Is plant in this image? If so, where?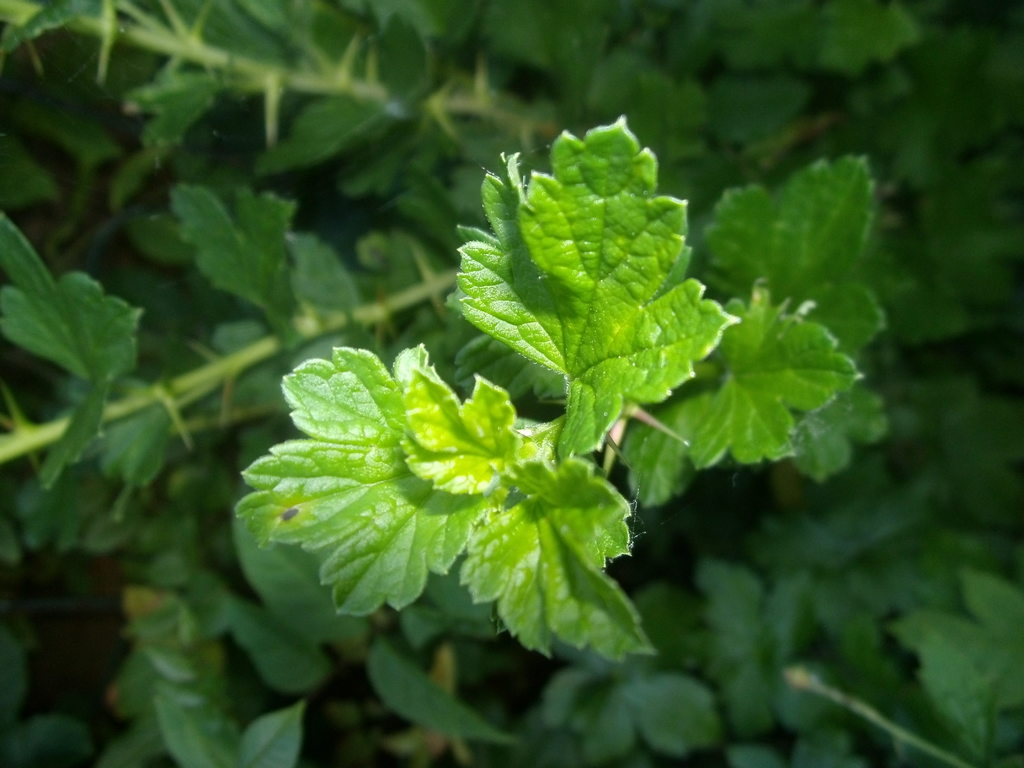
Yes, at {"left": 0, "top": 0, "right": 1023, "bottom": 767}.
